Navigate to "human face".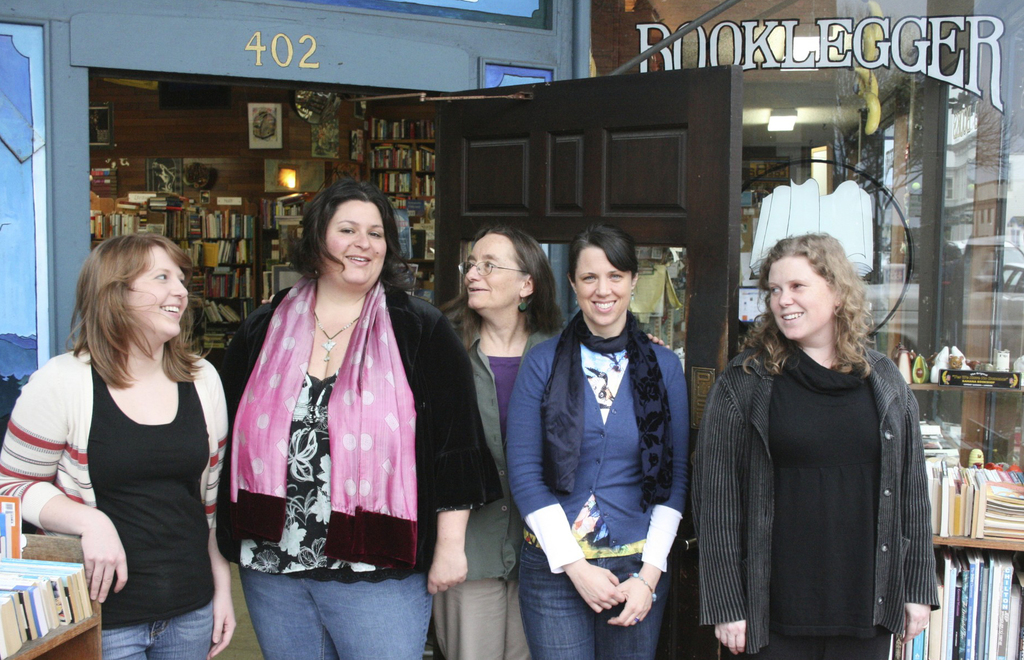
Navigation target: (764,257,837,340).
